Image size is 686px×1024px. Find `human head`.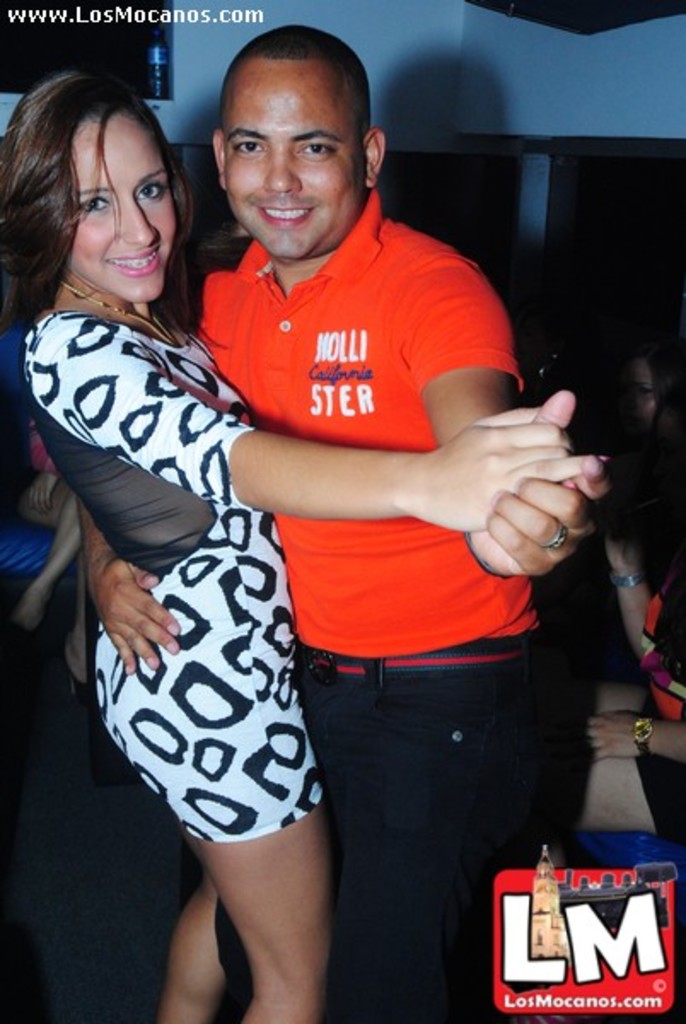
{"x1": 208, "y1": 24, "x2": 389, "y2": 258}.
